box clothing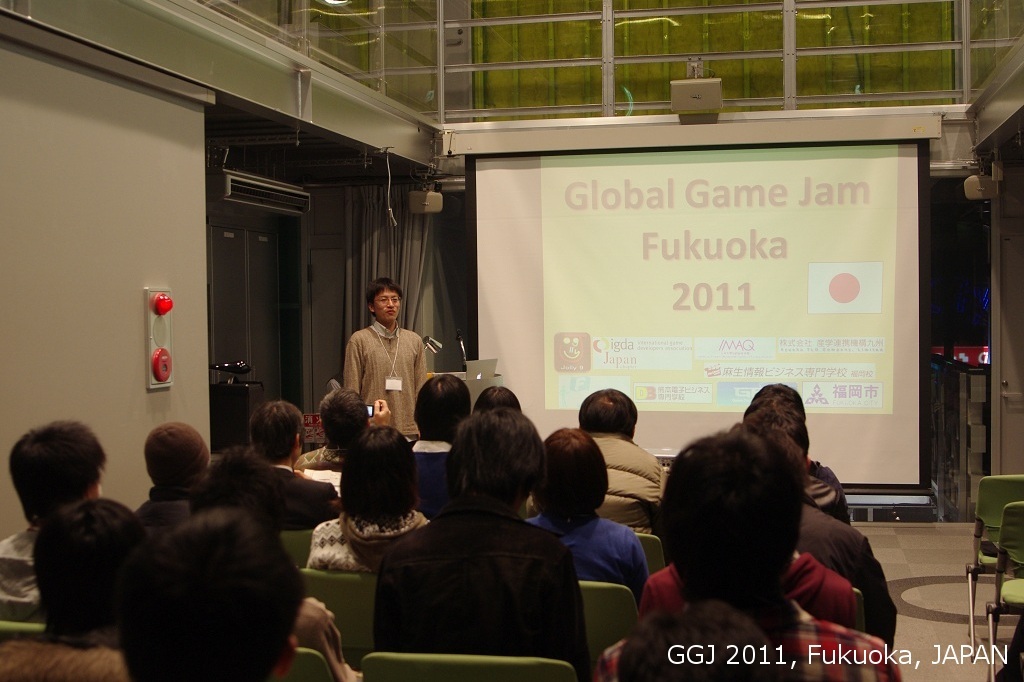
region(590, 605, 901, 681)
